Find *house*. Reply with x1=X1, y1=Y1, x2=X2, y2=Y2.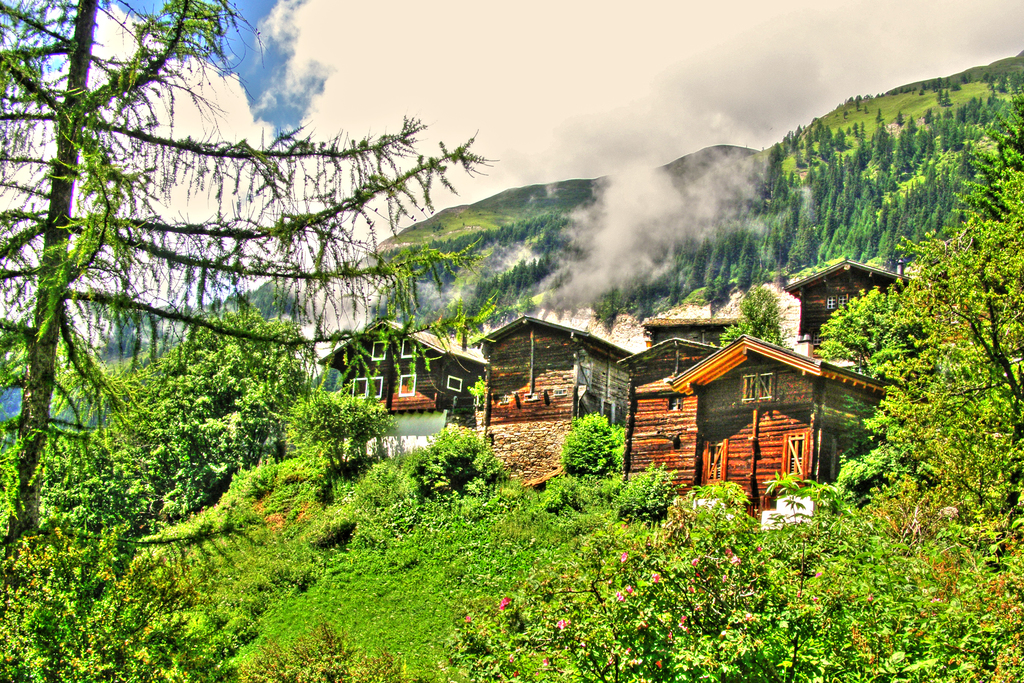
x1=305, y1=314, x2=485, y2=457.
